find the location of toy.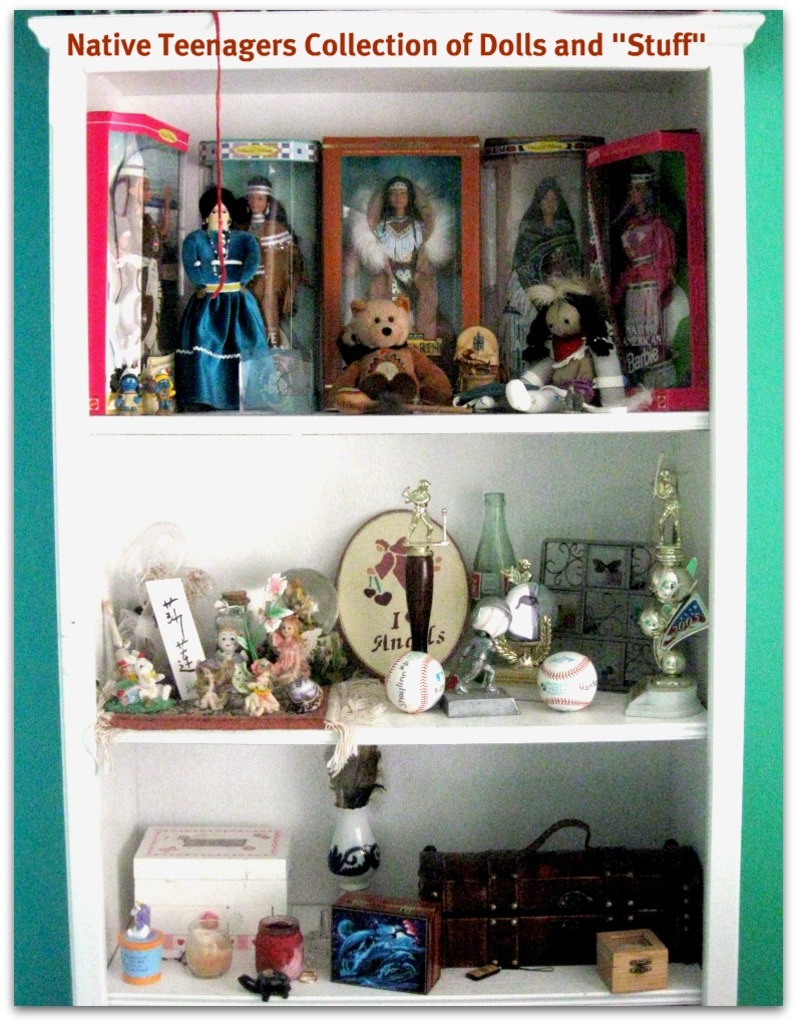
Location: {"left": 350, "top": 165, "right": 456, "bottom": 325}.
